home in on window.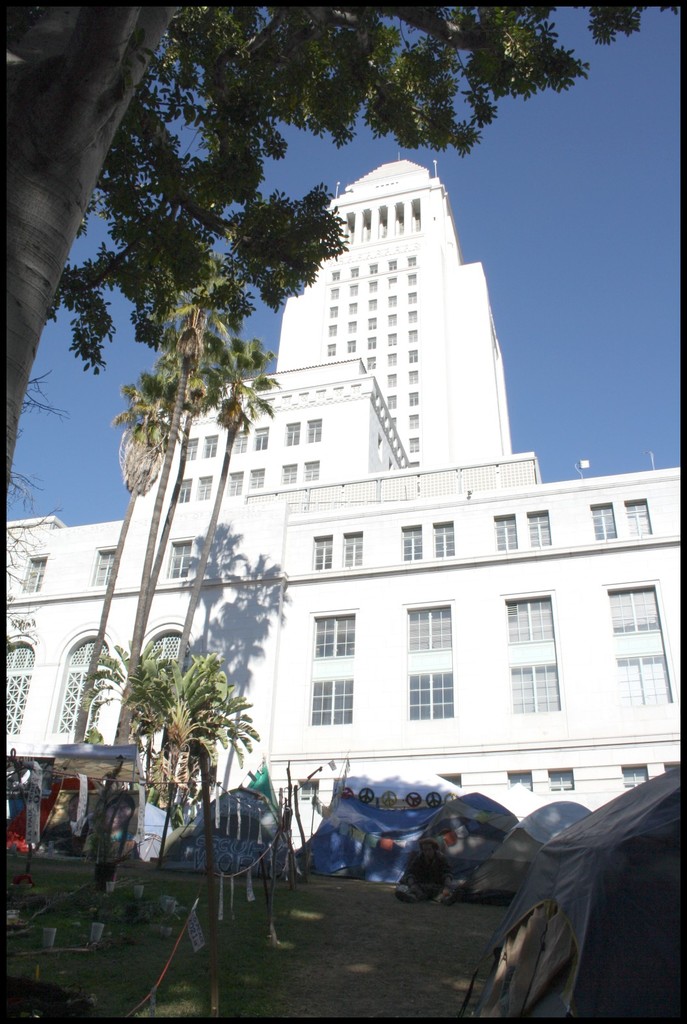
Homed in at (x1=615, y1=651, x2=676, y2=704).
